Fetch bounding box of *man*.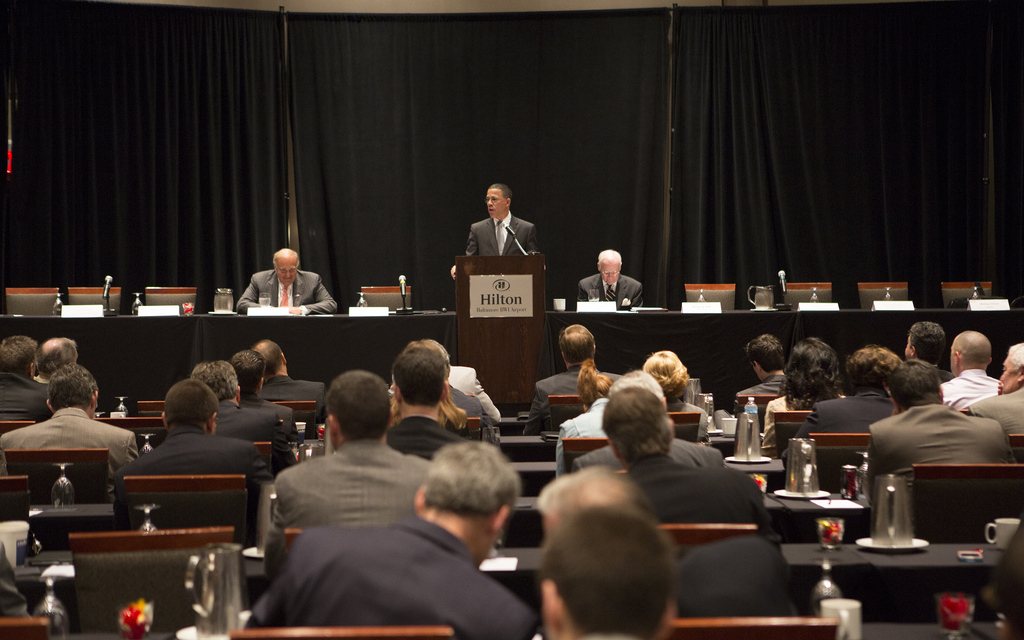
Bbox: l=448, t=179, r=547, b=282.
